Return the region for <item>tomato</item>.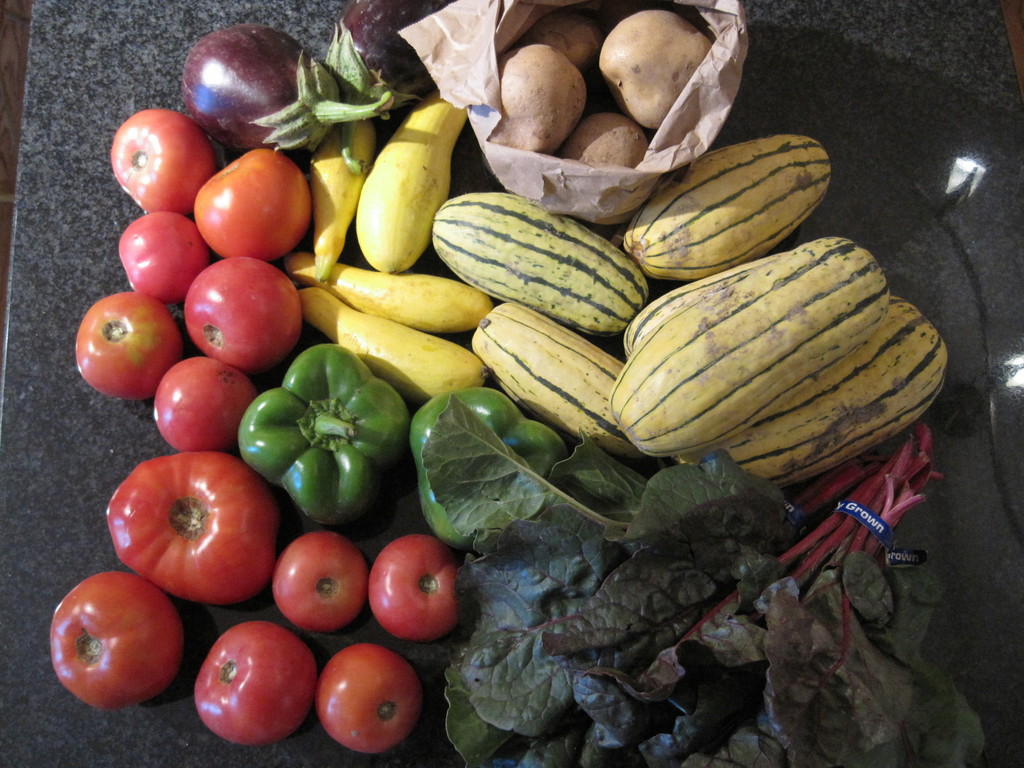
[154,356,257,452].
